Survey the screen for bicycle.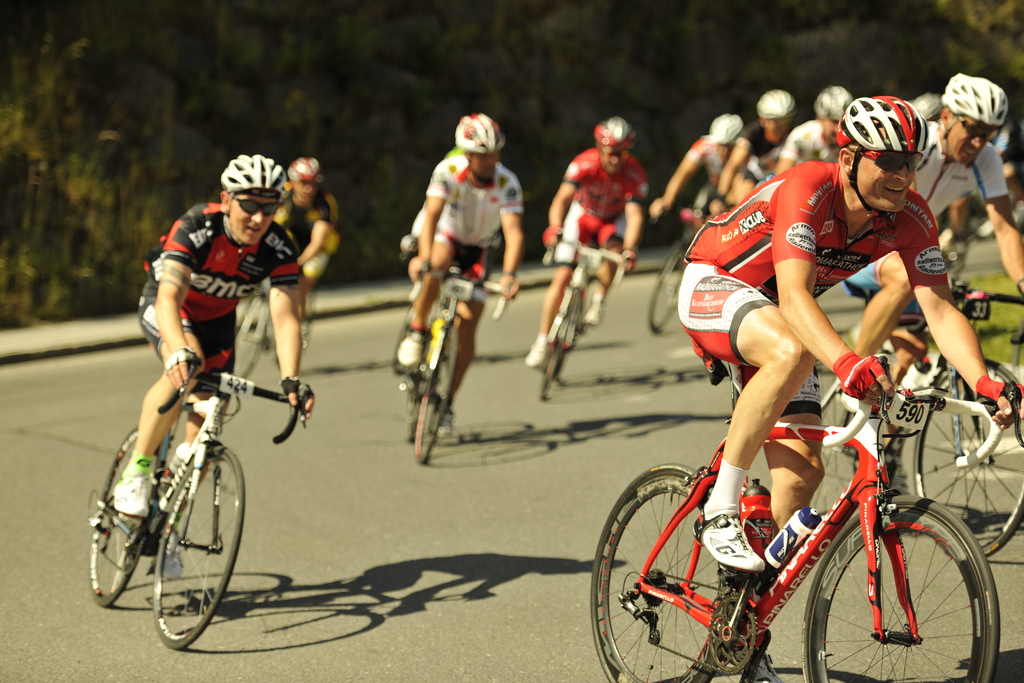
Survey found: left=86, top=350, right=312, bottom=651.
